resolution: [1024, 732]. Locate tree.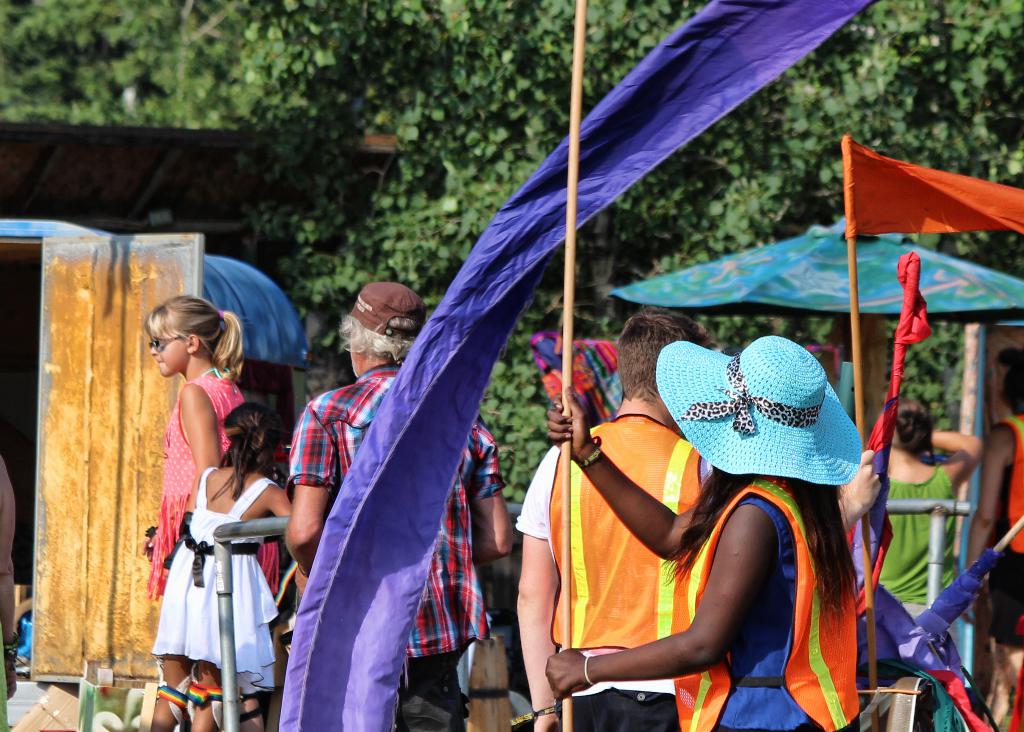
bbox=(239, 0, 1023, 501).
